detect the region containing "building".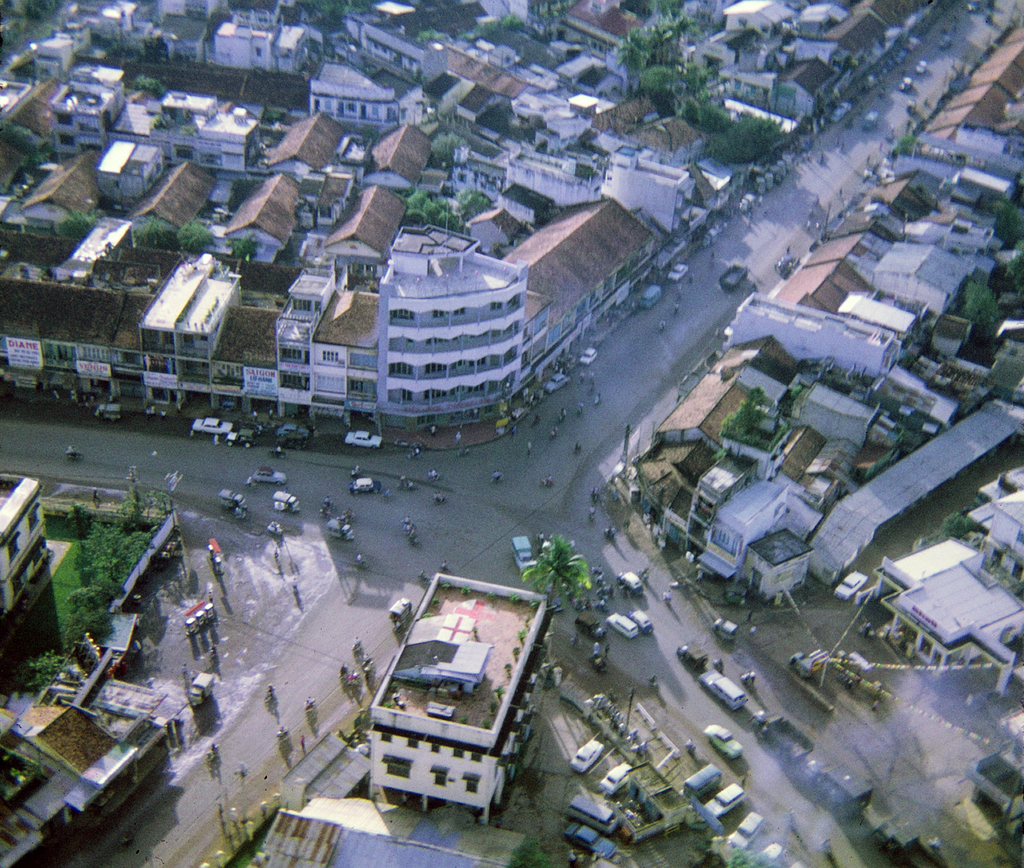
crop(374, 220, 525, 438).
